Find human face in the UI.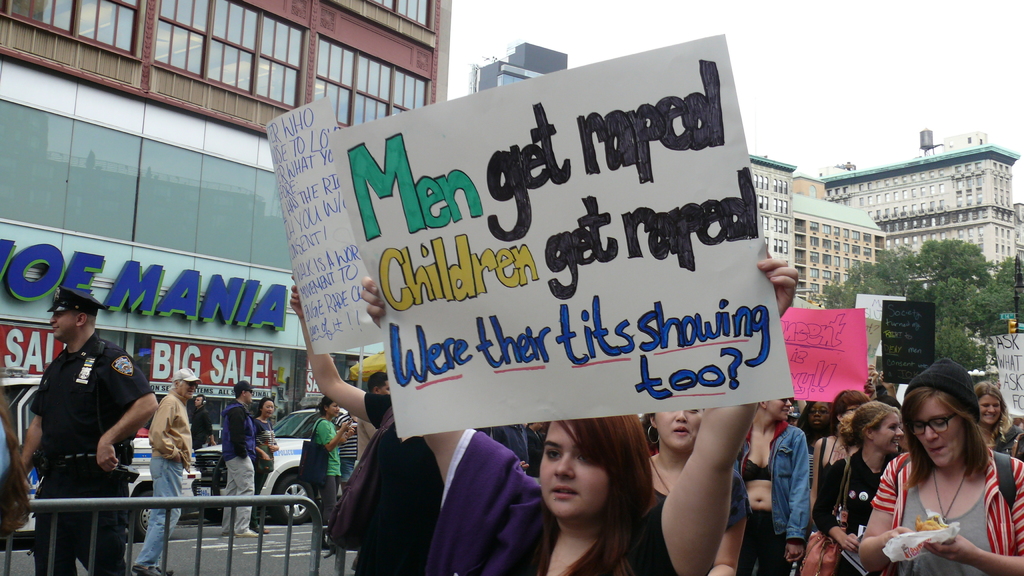
UI element at 264,402,273,416.
